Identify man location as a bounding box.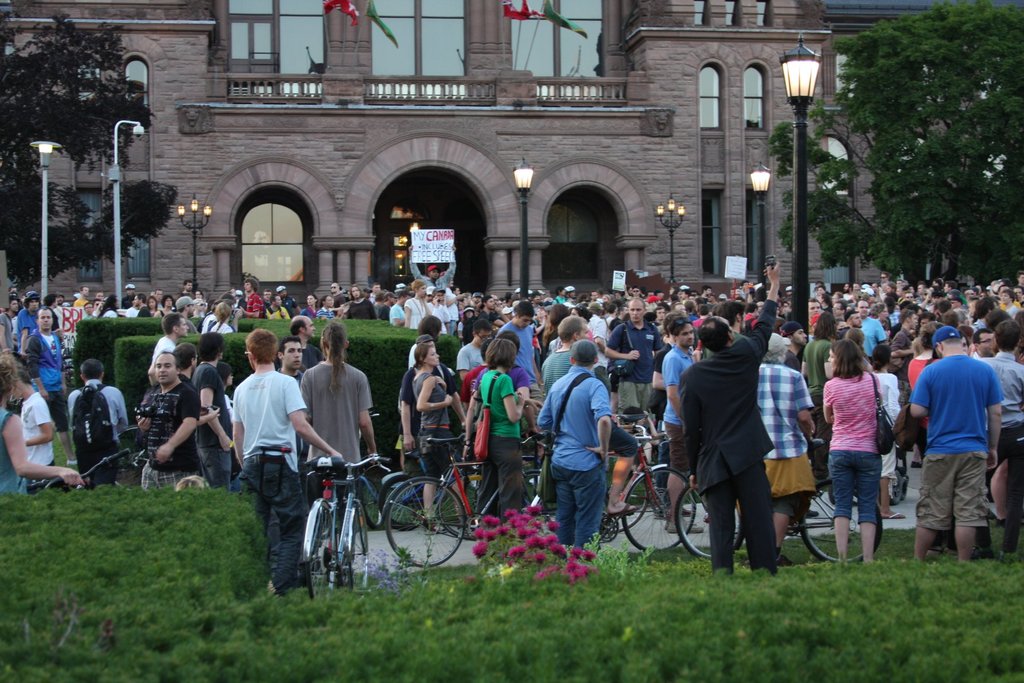
(19,310,76,468).
